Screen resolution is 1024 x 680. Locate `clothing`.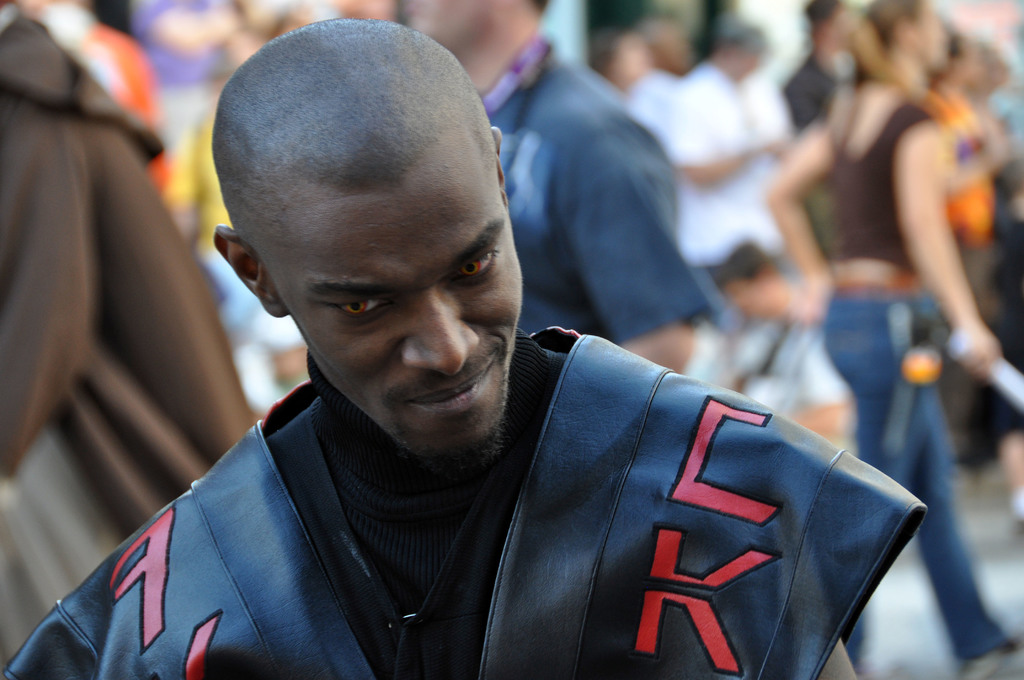
<bbox>486, 53, 717, 319</bbox>.
